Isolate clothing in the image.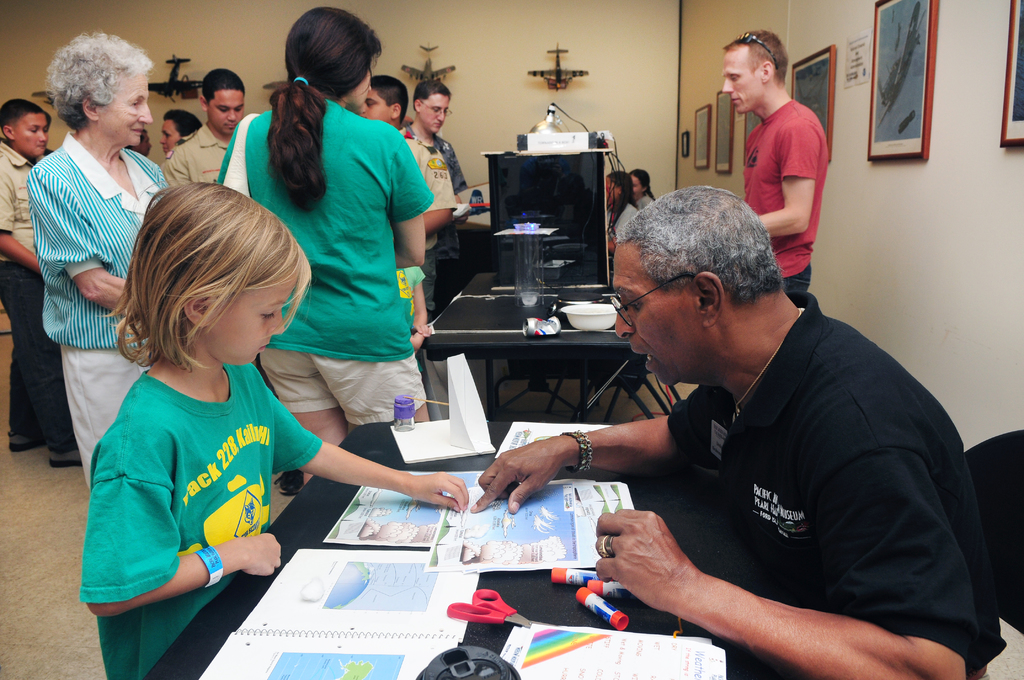
Isolated region: [163, 122, 234, 181].
